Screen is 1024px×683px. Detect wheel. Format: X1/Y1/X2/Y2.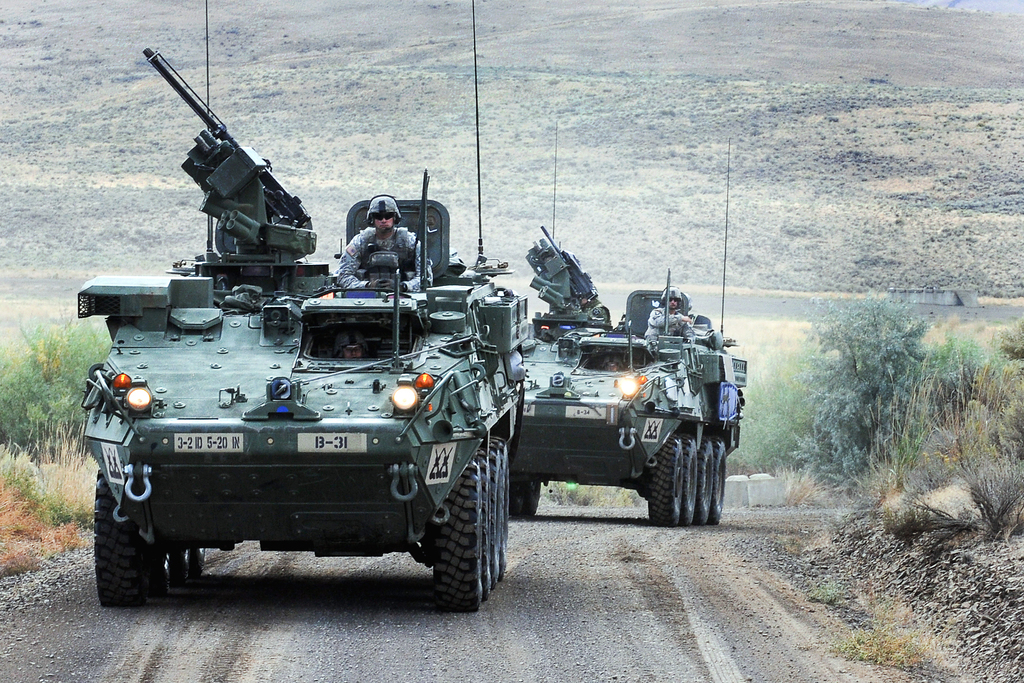
638/438/682/527.
